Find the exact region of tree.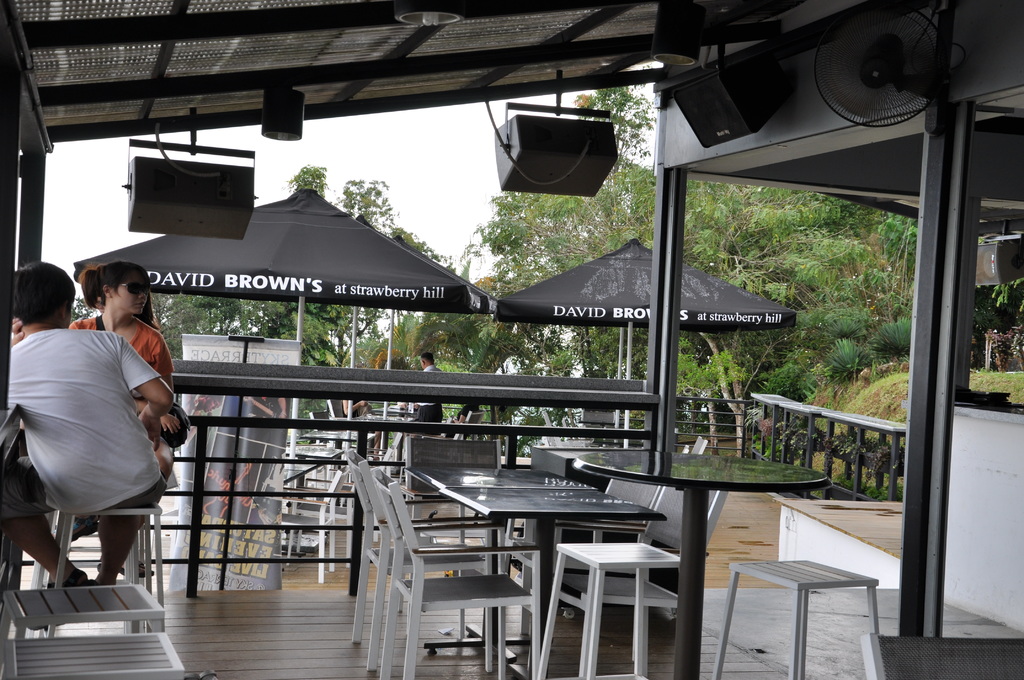
Exact region: bbox=(72, 296, 103, 321).
